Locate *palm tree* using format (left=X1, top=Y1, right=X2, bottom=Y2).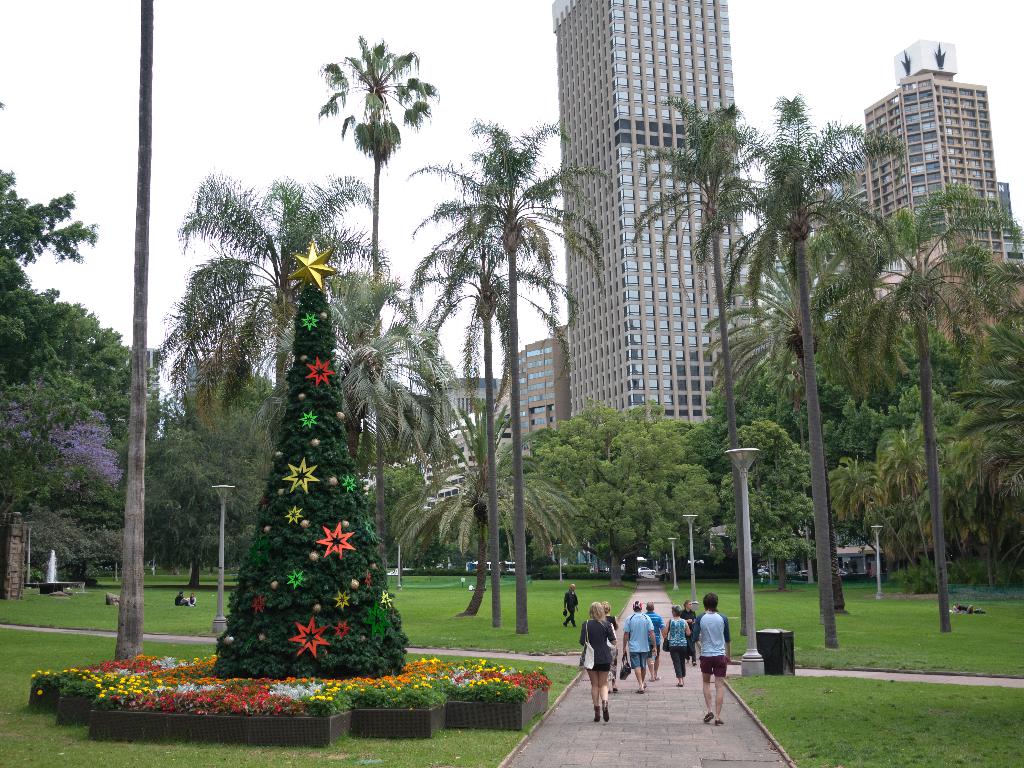
(left=408, top=387, right=576, bottom=618).
